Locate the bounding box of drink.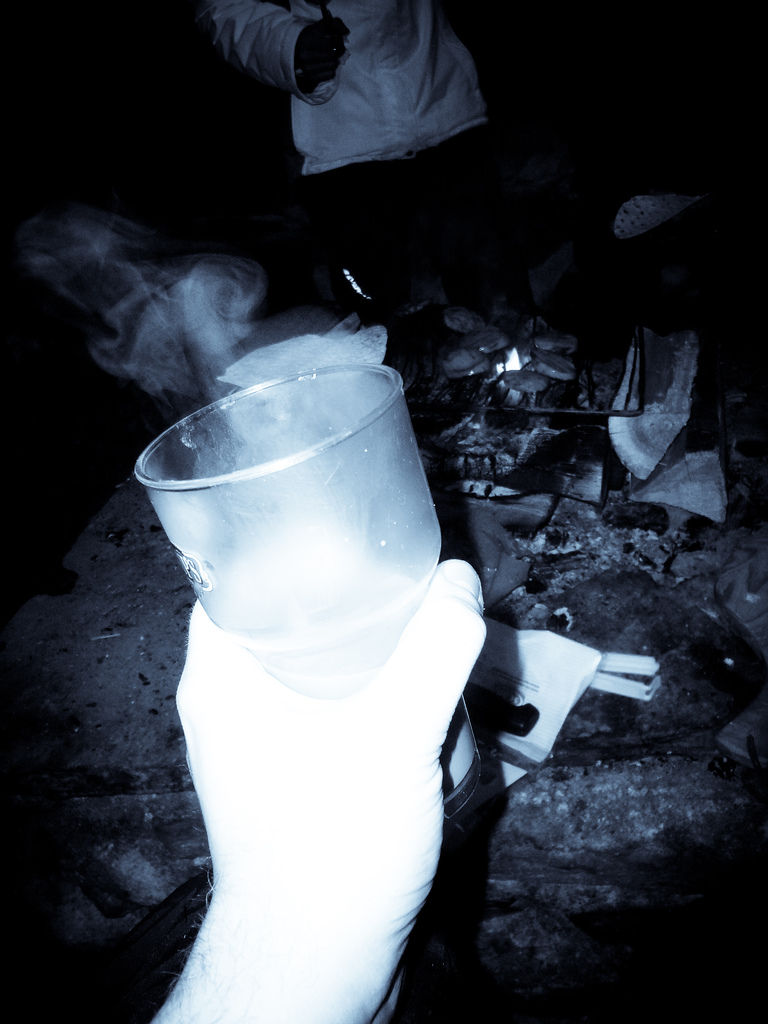
Bounding box: x1=193, y1=525, x2=481, y2=805.
